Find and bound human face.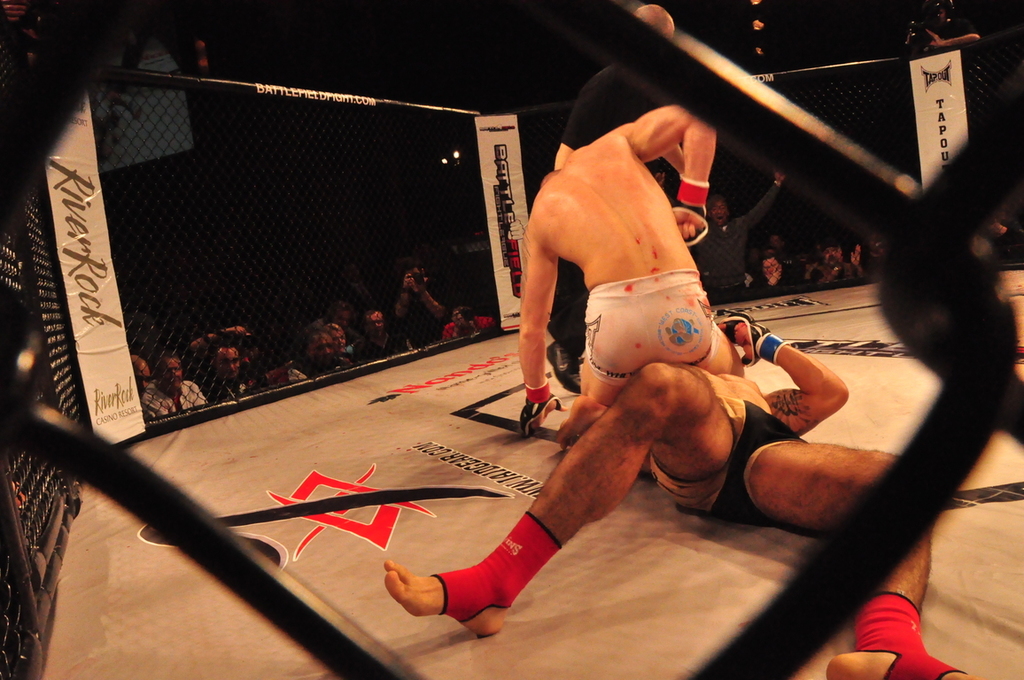
Bound: {"x1": 367, "y1": 313, "x2": 386, "y2": 335}.
